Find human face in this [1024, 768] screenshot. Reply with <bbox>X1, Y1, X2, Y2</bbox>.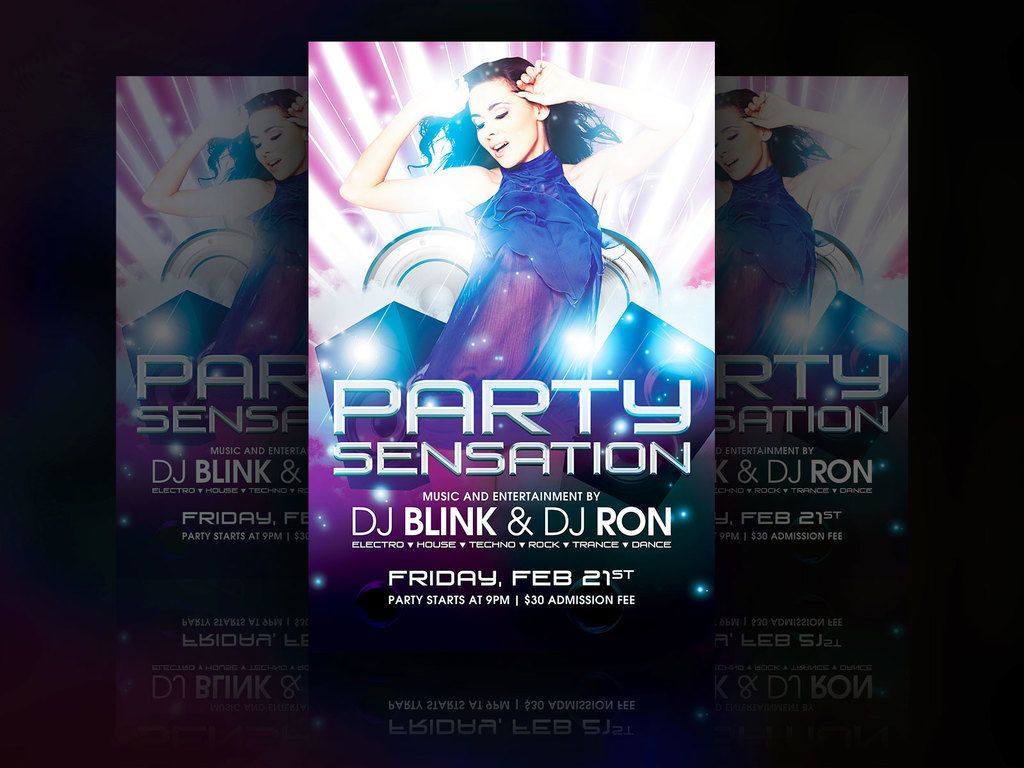
<bbox>248, 106, 305, 183</bbox>.
